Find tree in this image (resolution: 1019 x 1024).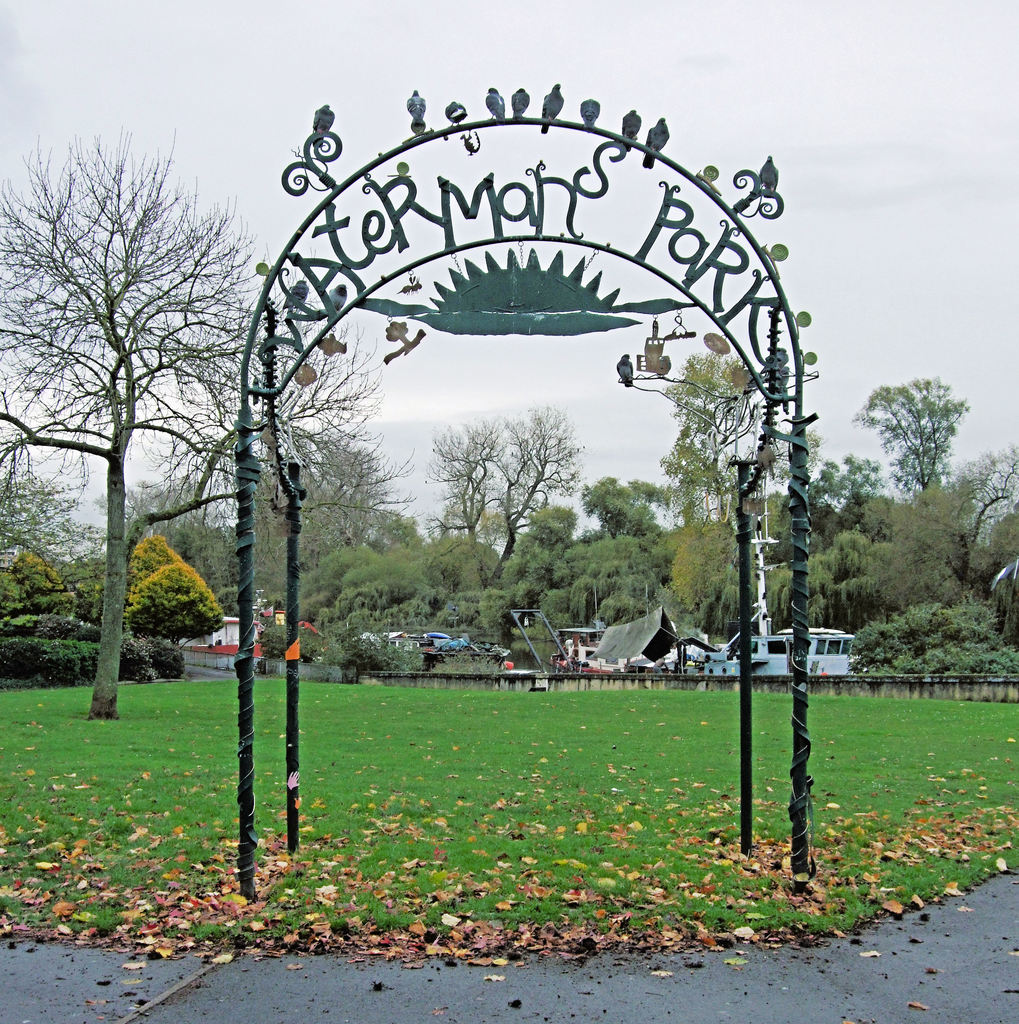
<bbox>34, 100, 250, 723</bbox>.
